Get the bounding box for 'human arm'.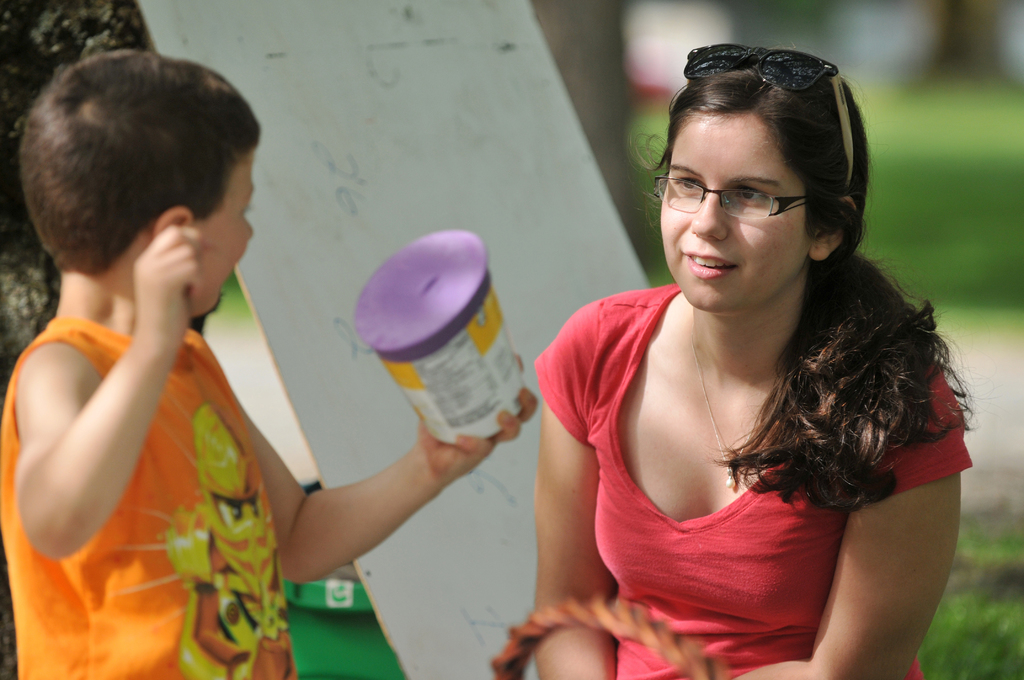
box=[732, 366, 976, 679].
